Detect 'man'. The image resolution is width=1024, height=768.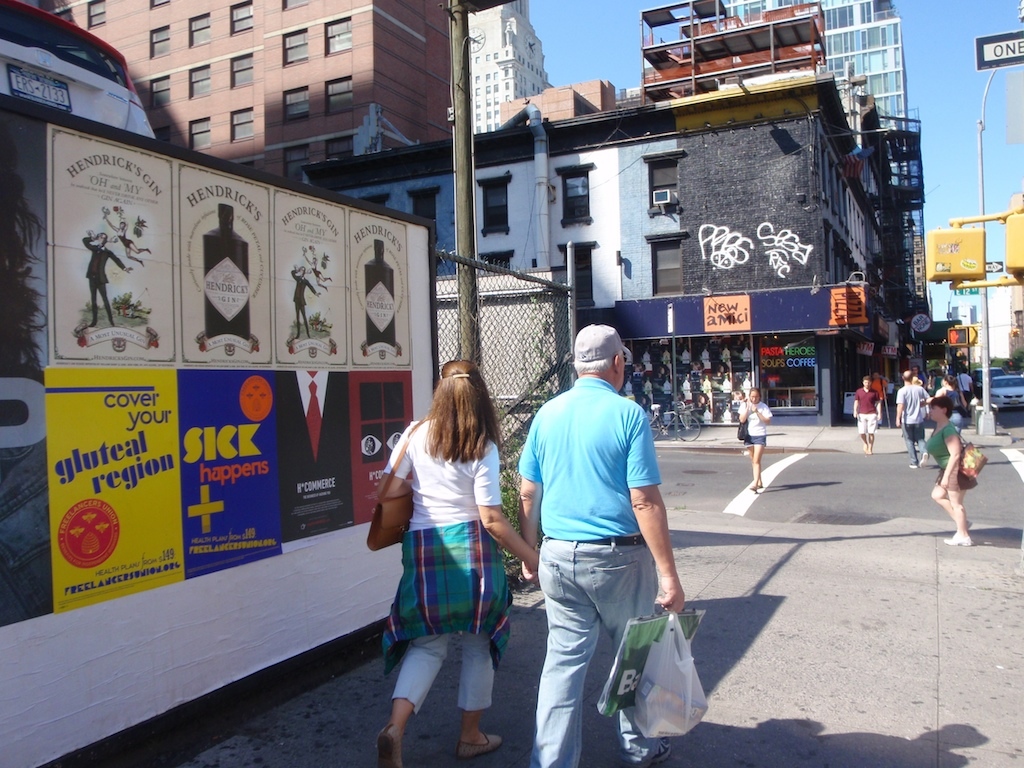
(510, 321, 694, 750).
